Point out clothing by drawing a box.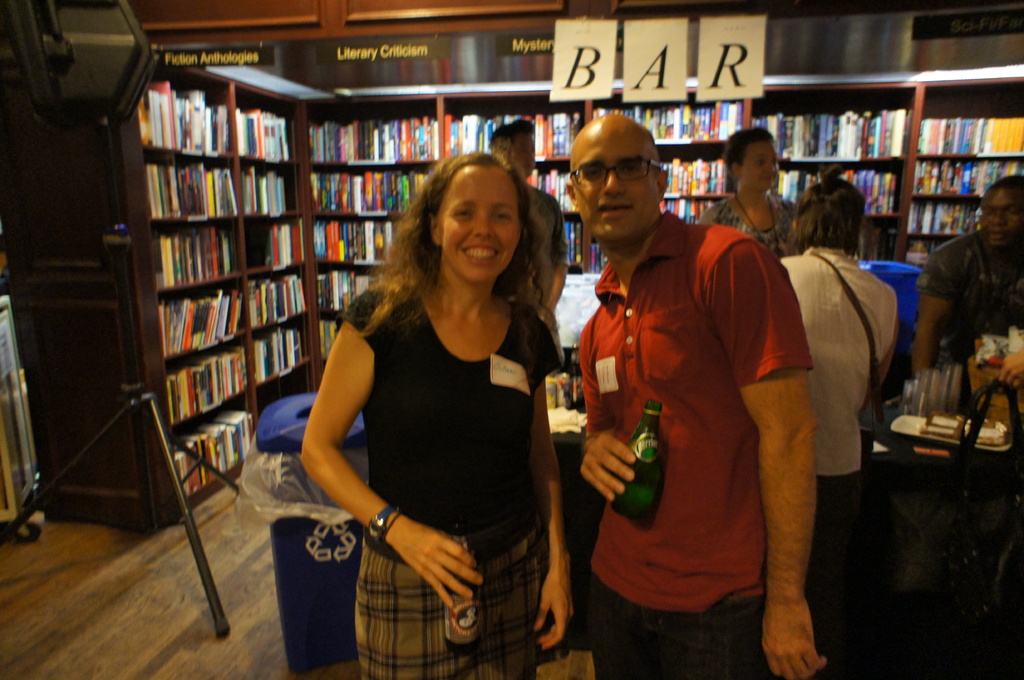
region(929, 214, 1023, 402).
